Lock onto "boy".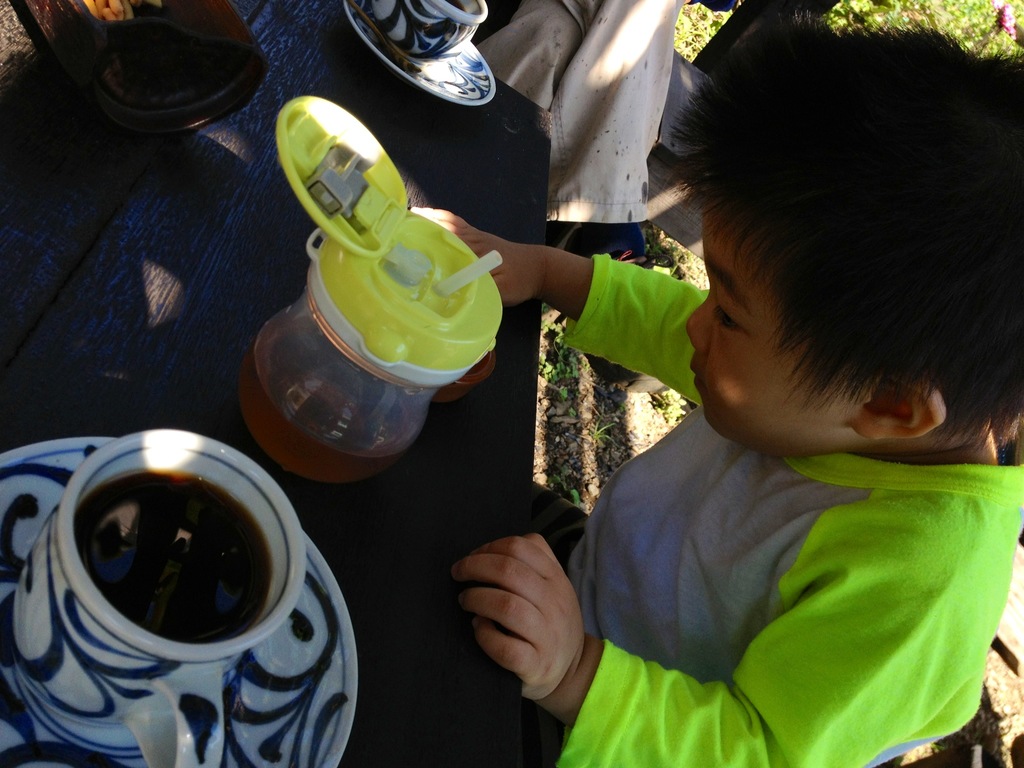
Locked: box=[396, 2, 1023, 767].
